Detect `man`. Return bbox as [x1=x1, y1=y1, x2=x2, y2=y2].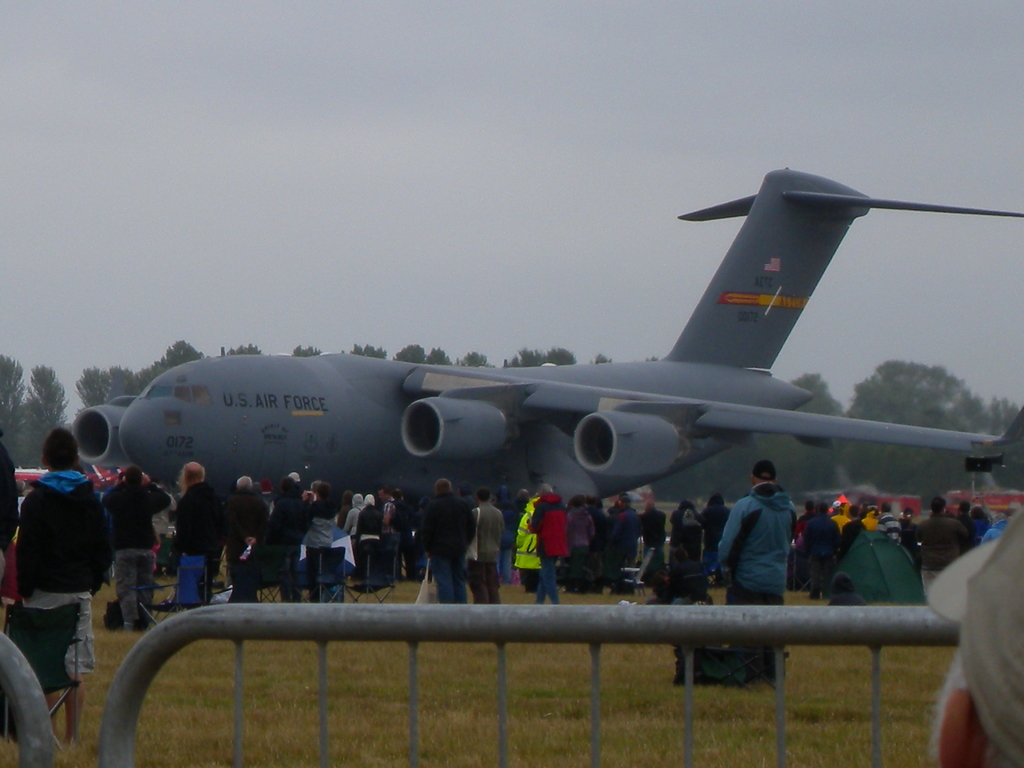
[x1=831, y1=495, x2=847, y2=545].
